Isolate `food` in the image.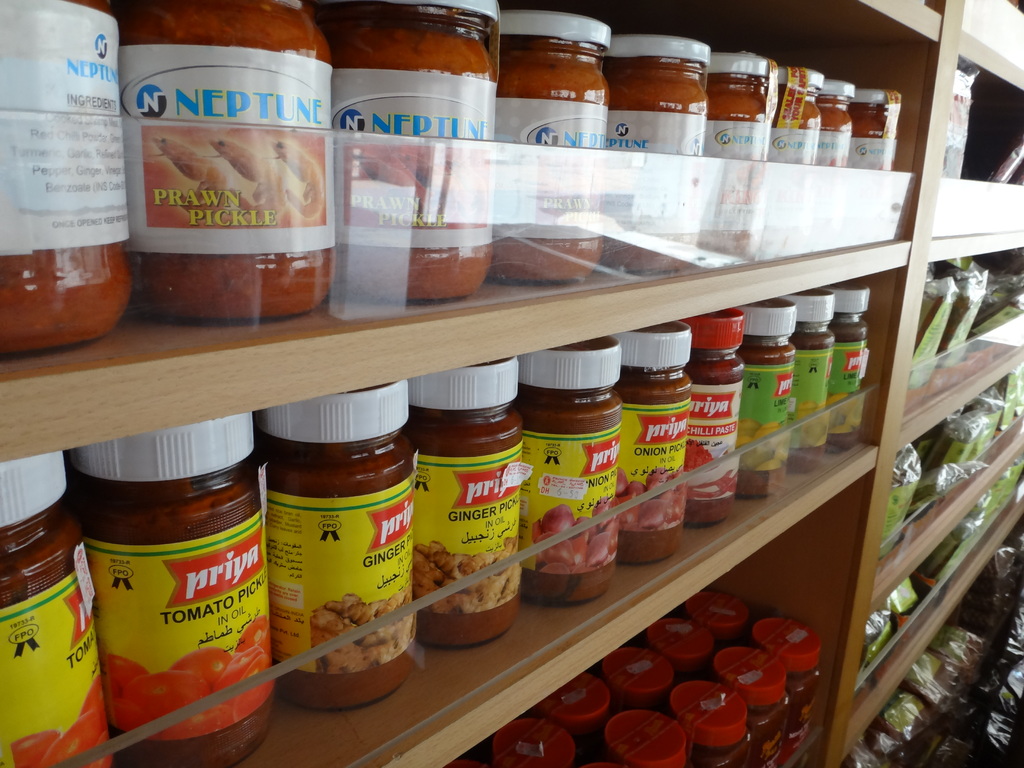
Isolated region: bbox=[77, 426, 272, 767].
